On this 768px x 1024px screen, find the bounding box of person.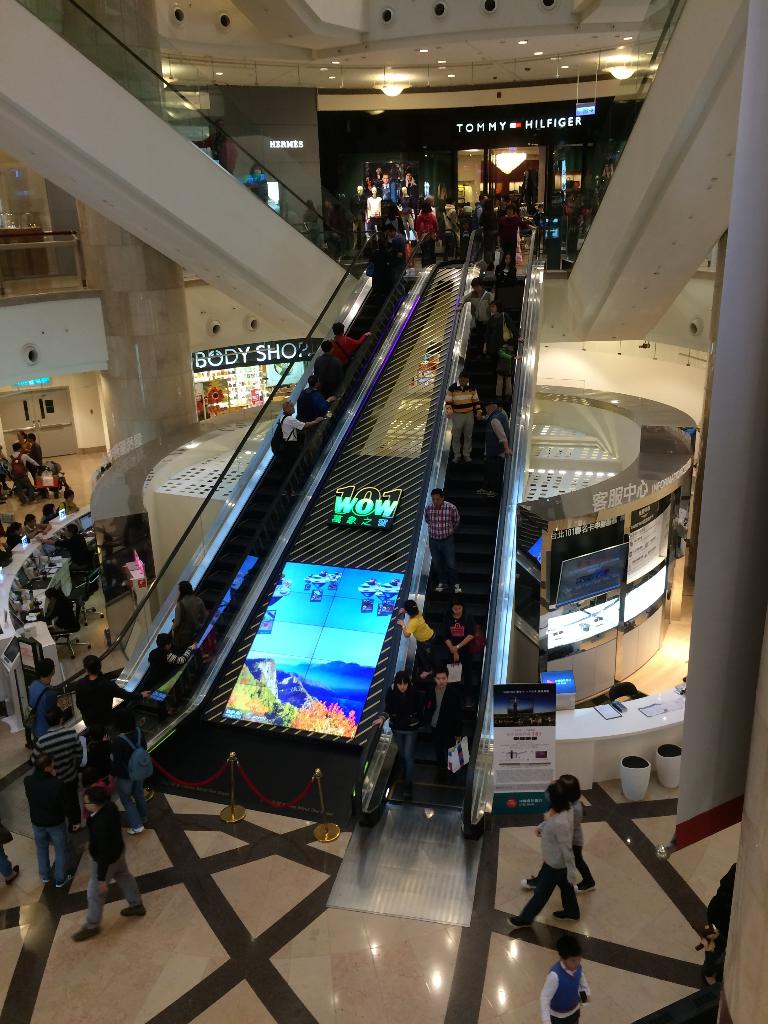
Bounding box: detection(316, 340, 342, 390).
